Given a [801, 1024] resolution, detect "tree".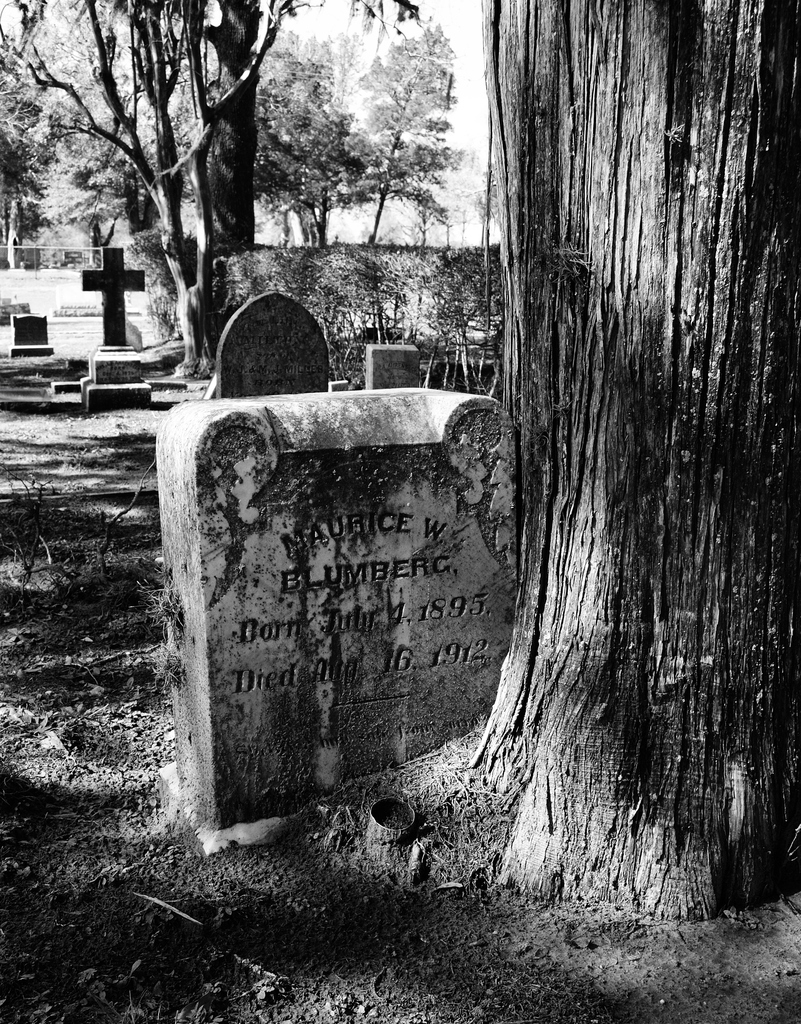
x1=300, y1=0, x2=800, y2=924.
